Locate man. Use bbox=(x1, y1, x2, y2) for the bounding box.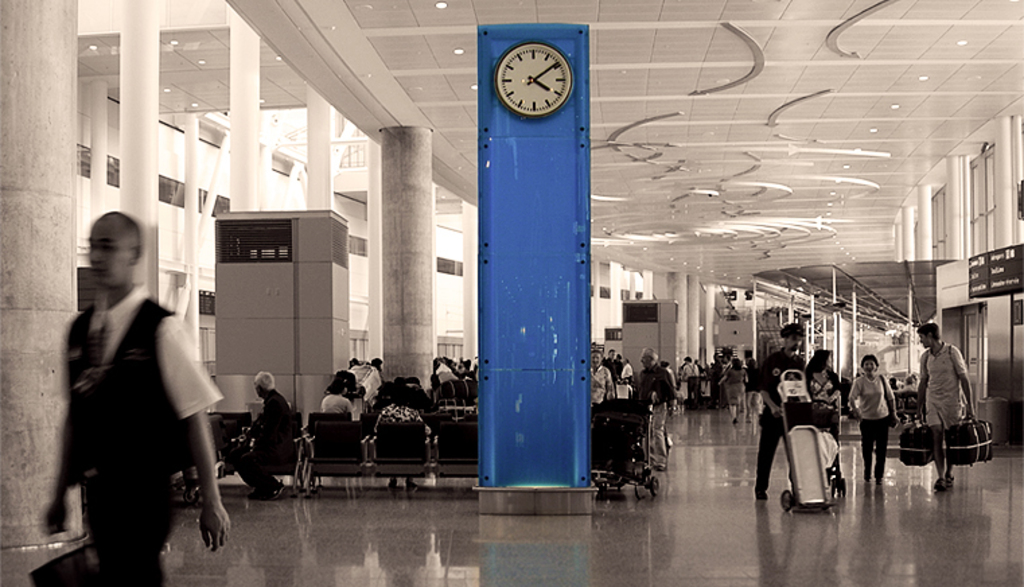
bbox=(635, 346, 675, 470).
